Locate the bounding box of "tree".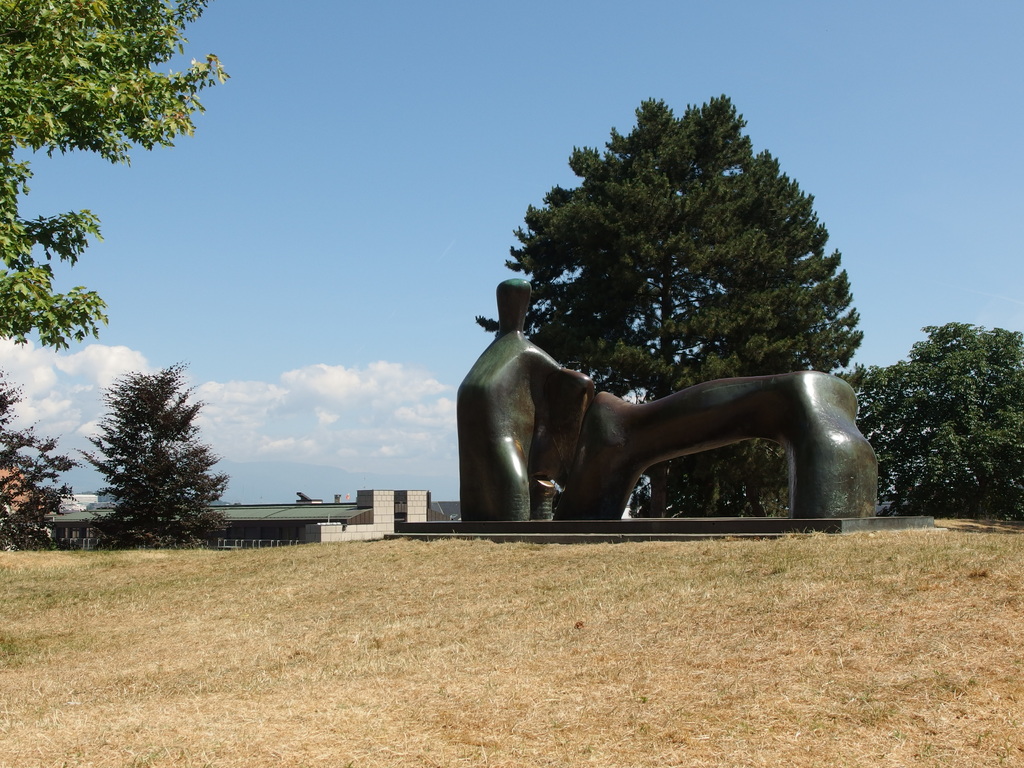
Bounding box: [0,0,229,349].
